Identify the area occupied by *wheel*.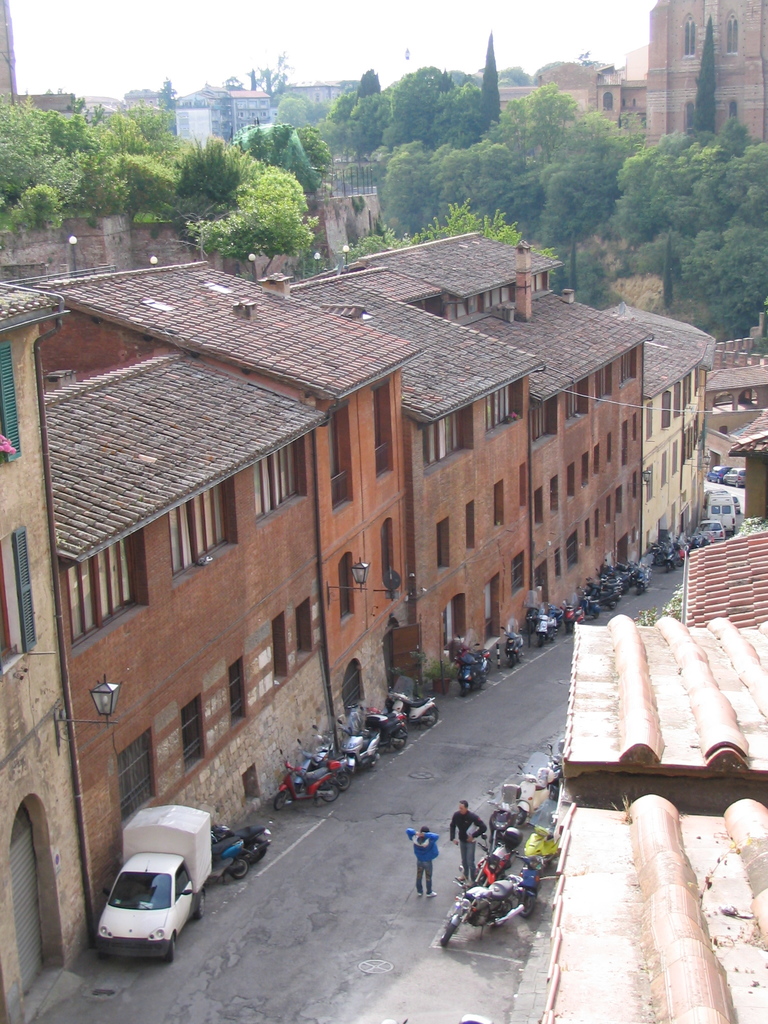
Area: select_region(655, 554, 662, 565).
